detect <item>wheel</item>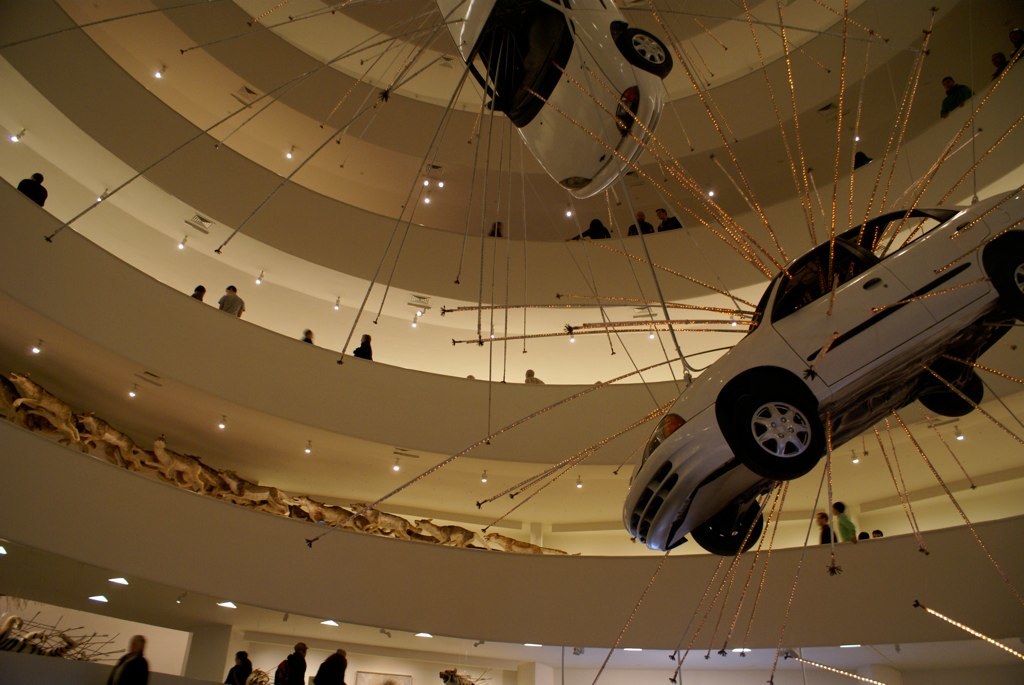
l=997, t=237, r=1023, b=321
